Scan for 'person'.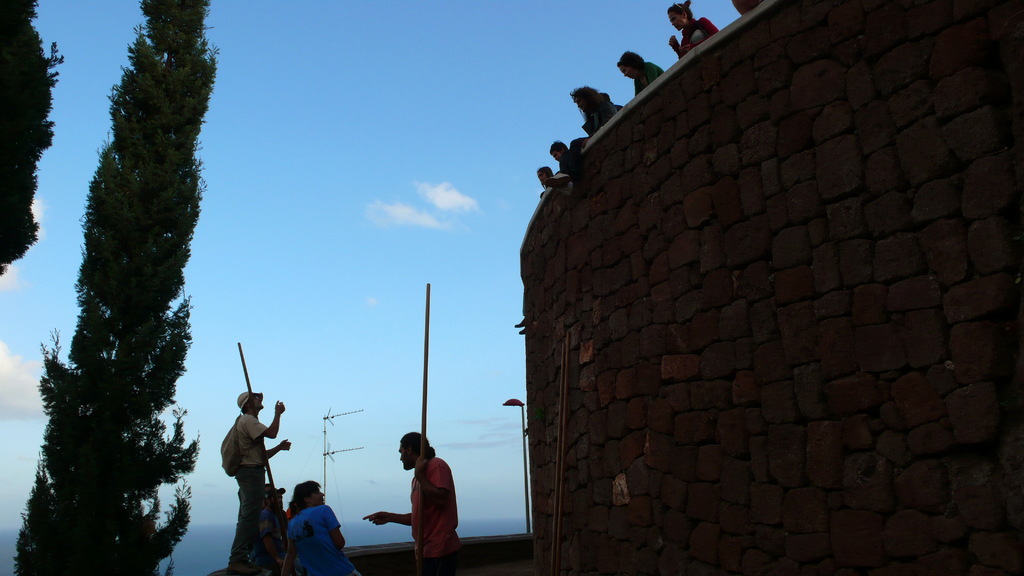
Scan result: {"x1": 666, "y1": 0, "x2": 718, "y2": 51}.
